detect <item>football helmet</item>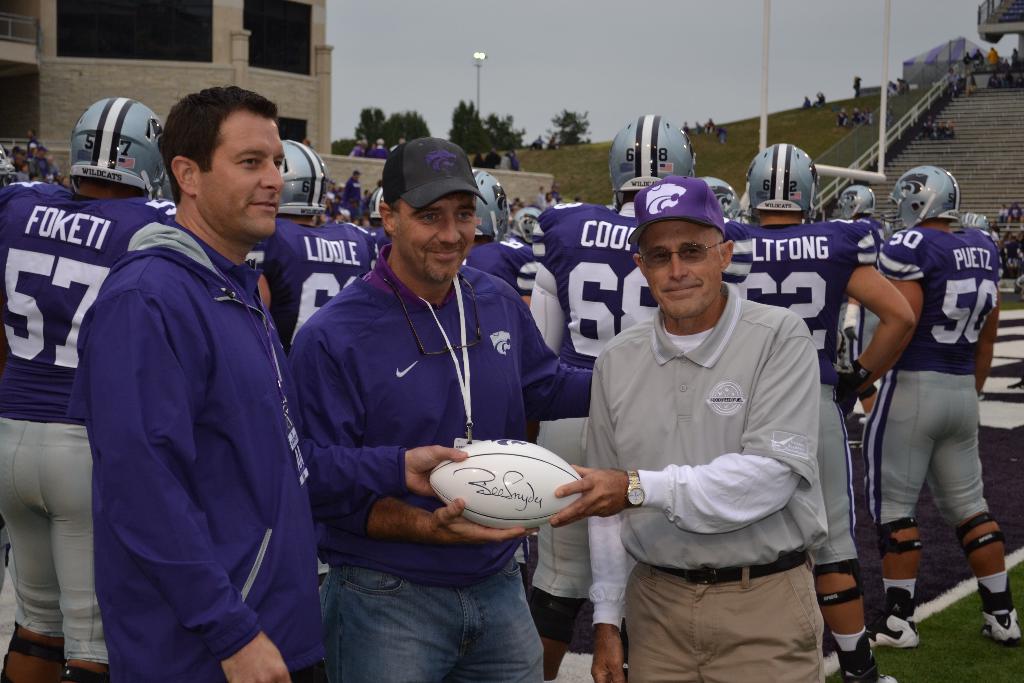
(left=961, top=208, right=986, bottom=236)
